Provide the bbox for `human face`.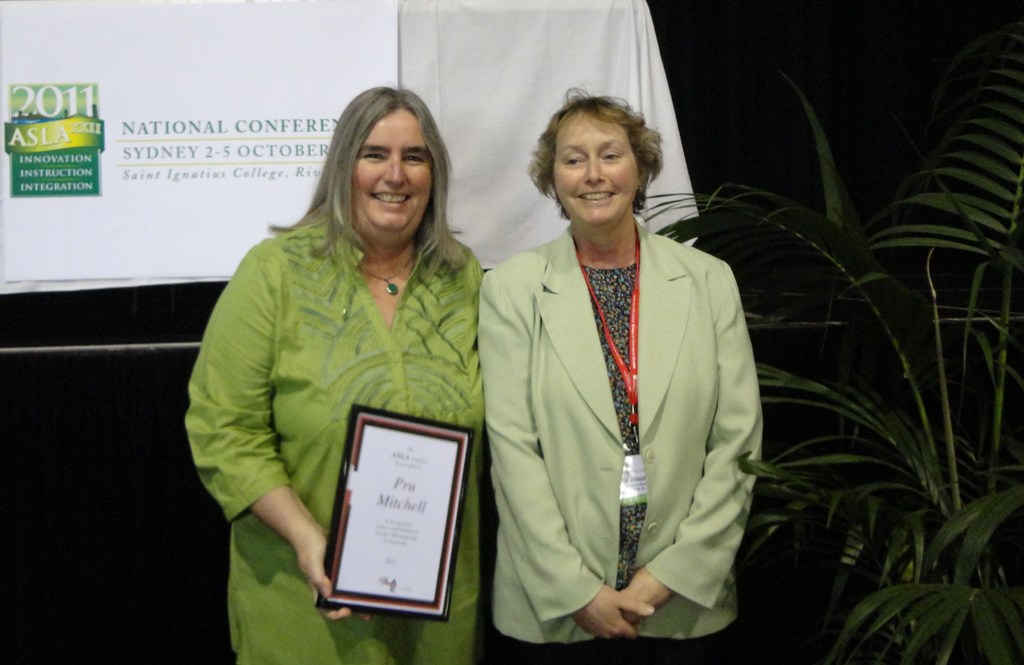
crop(548, 110, 639, 227).
